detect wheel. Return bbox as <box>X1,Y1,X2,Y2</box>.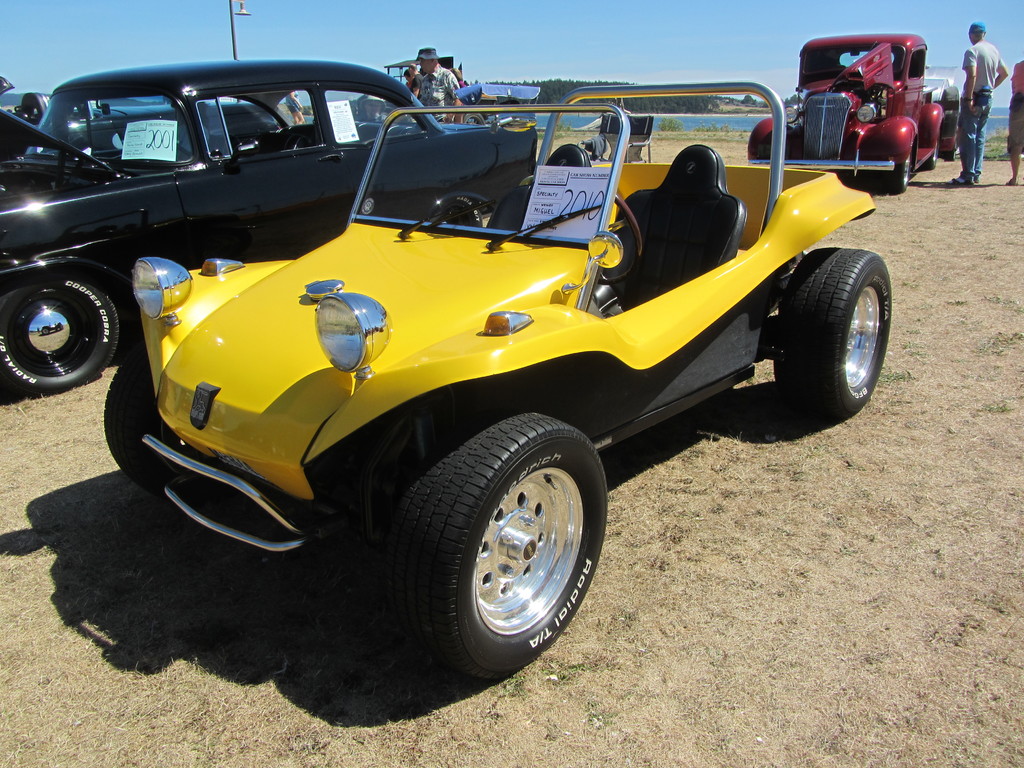
<box>864,134,922,192</box>.
